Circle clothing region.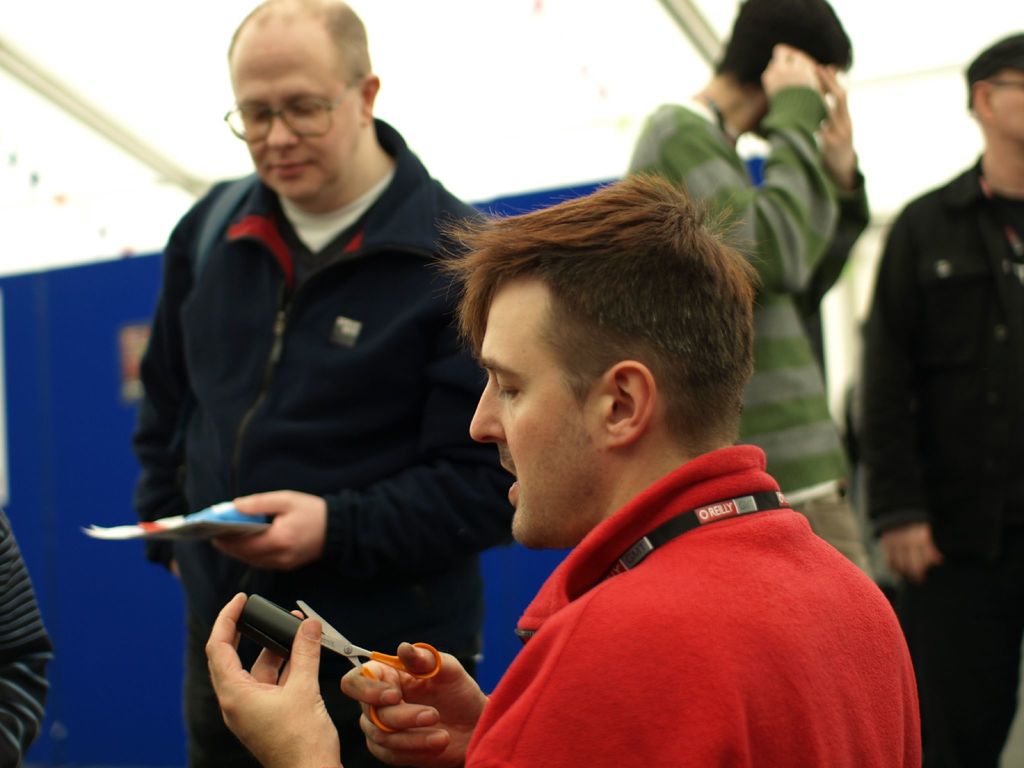
Region: x1=141, y1=110, x2=508, y2=767.
